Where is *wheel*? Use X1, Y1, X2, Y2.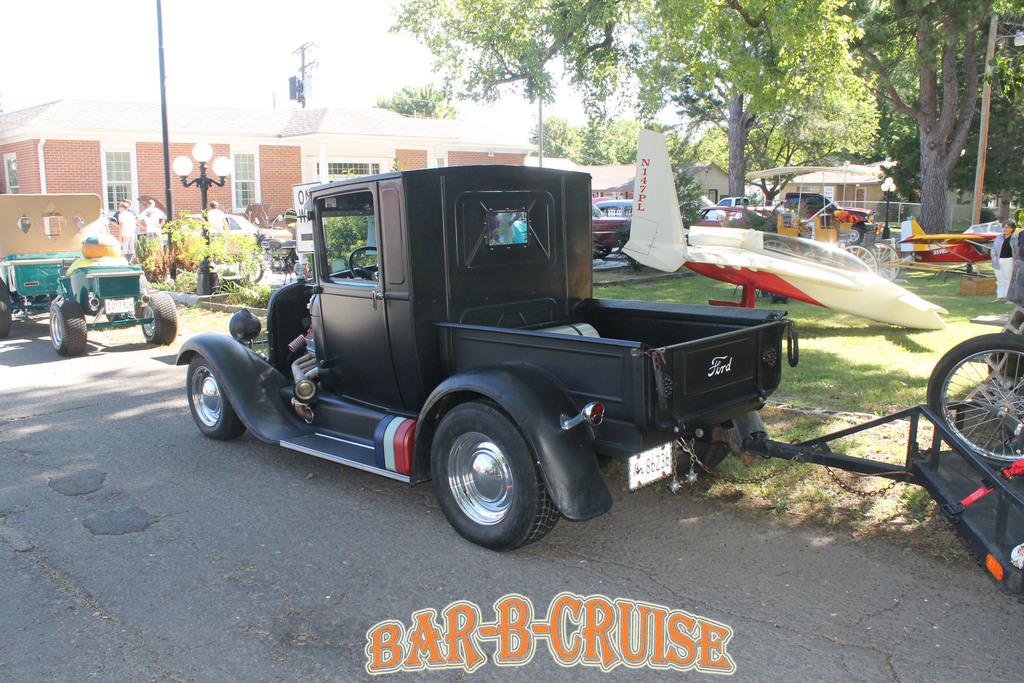
676, 424, 731, 472.
